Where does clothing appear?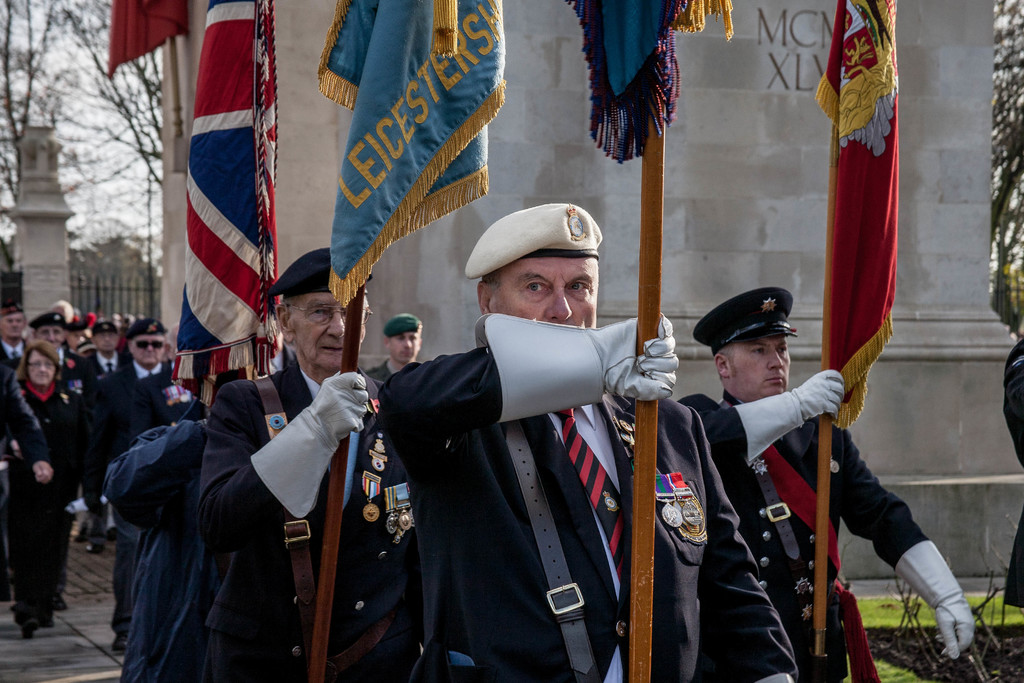
Appears at box(66, 342, 95, 359).
